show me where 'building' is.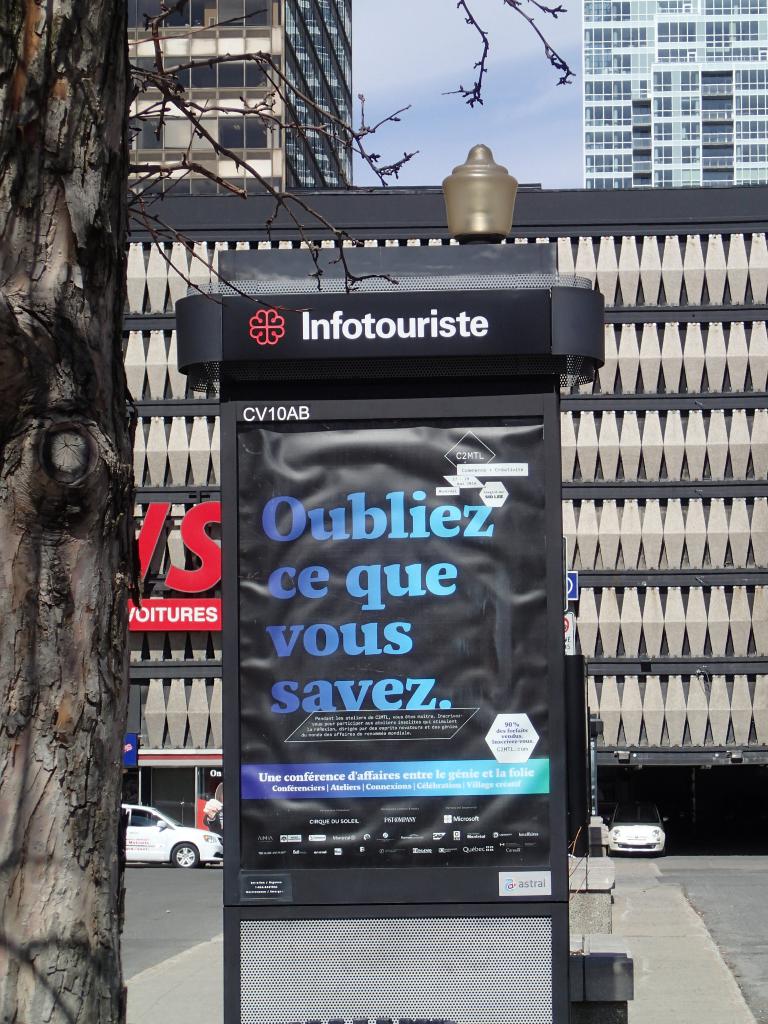
'building' is at <box>122,147,763,850</box>.
